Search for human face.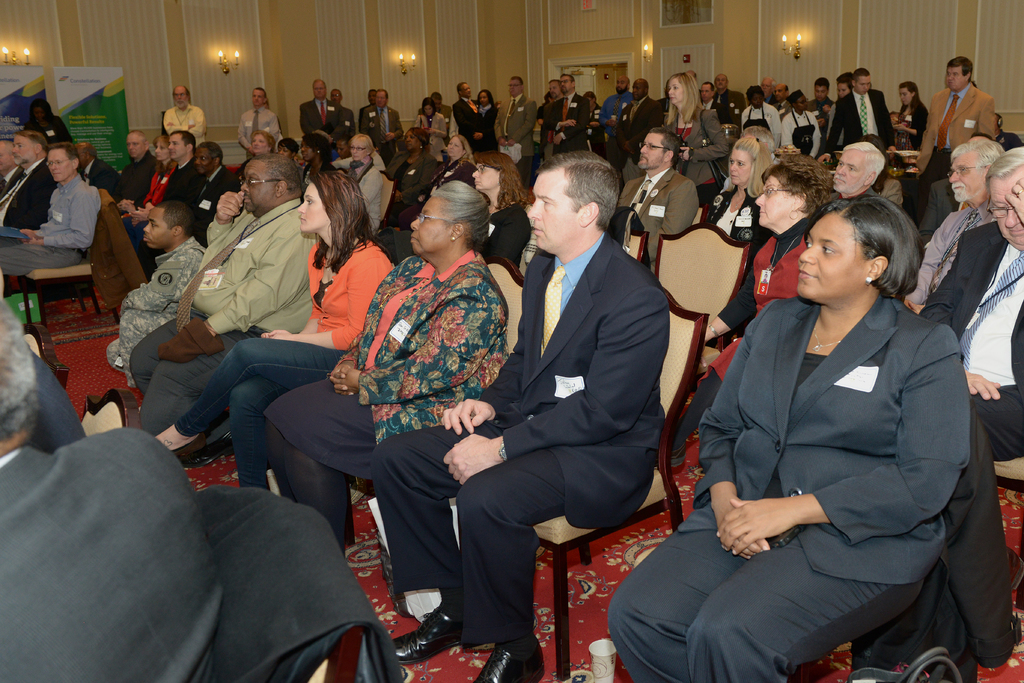
Found at (404,131,422,149).
